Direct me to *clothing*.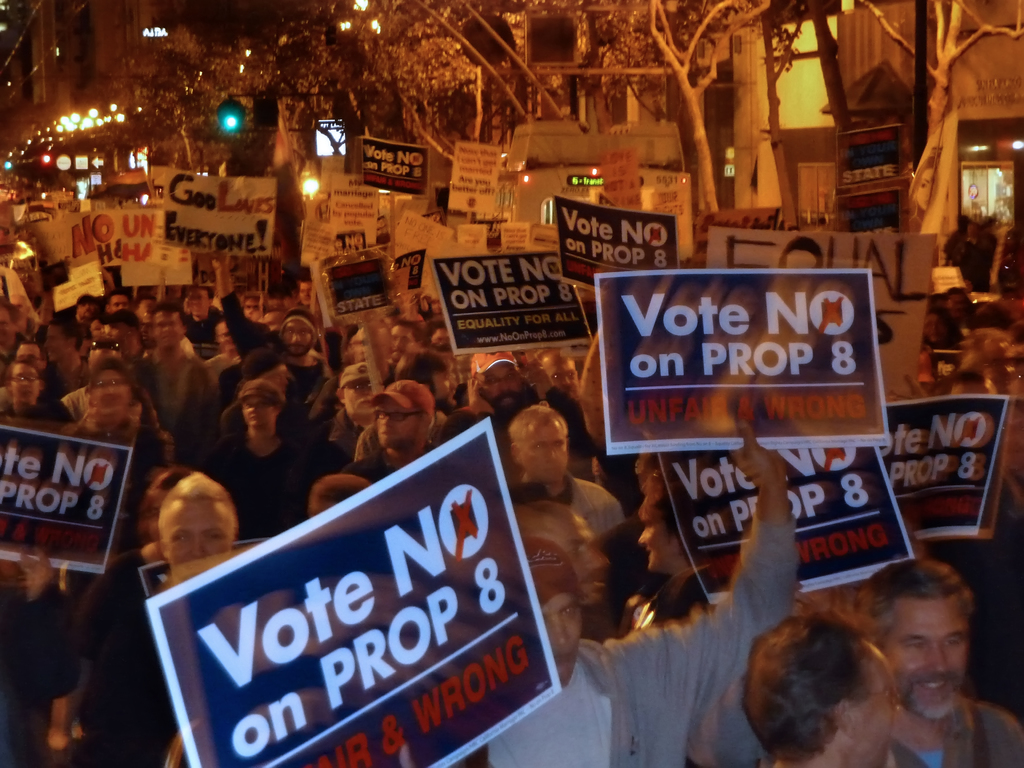
Direction: (456, 506, 802, 767).
